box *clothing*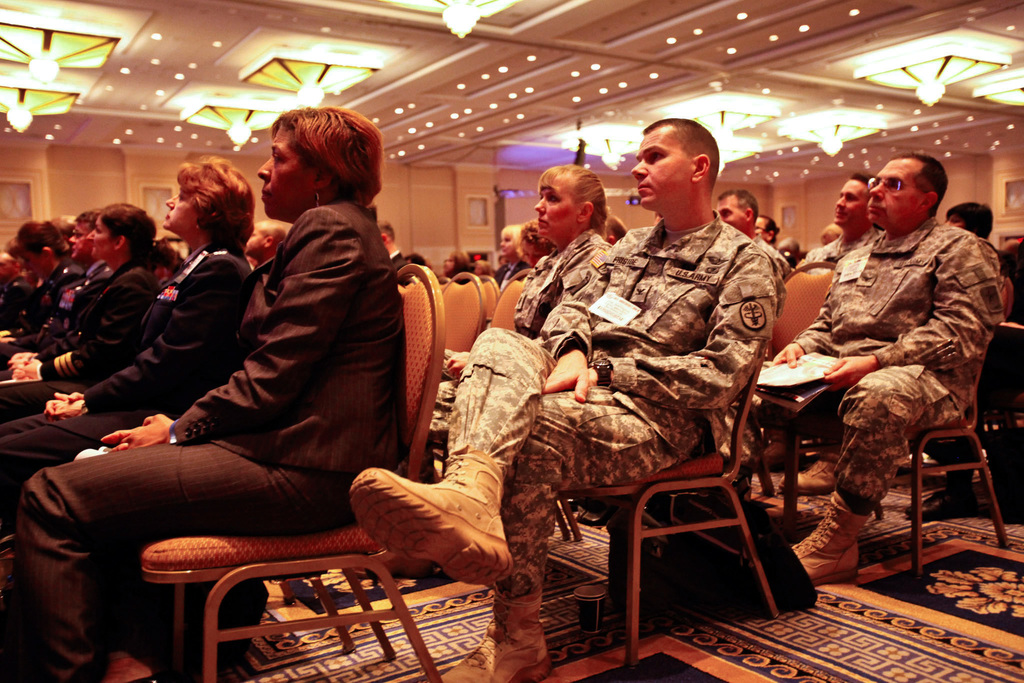
crop(803, 230, 881, 275)
